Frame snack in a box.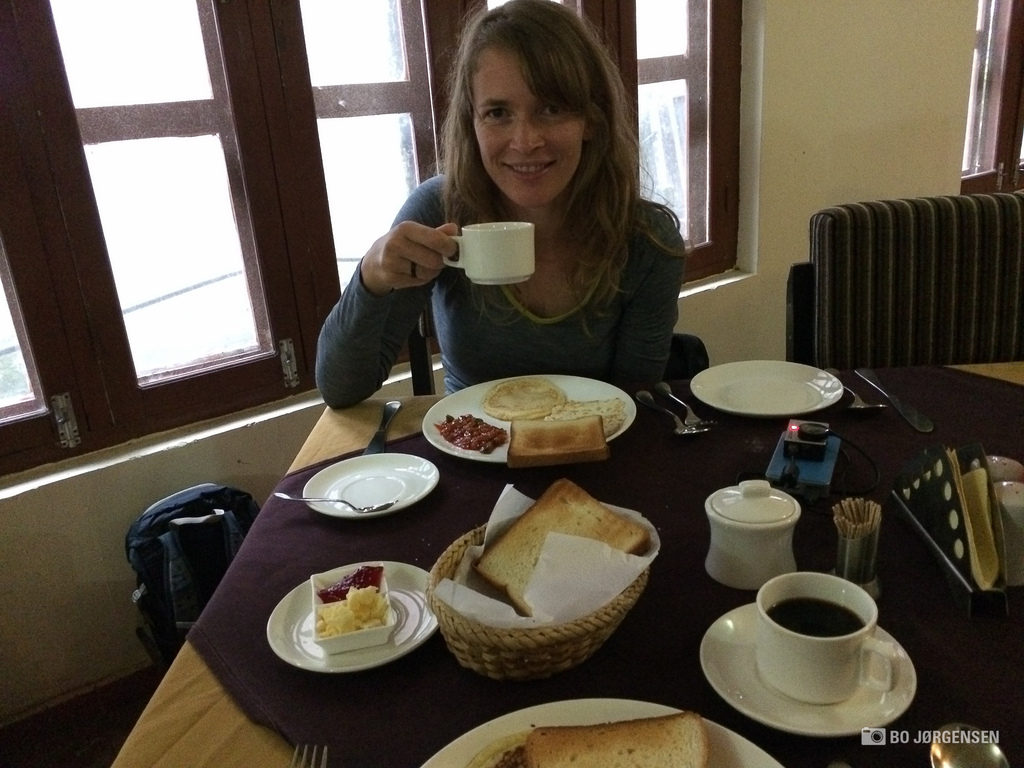
481/376/570/417.
